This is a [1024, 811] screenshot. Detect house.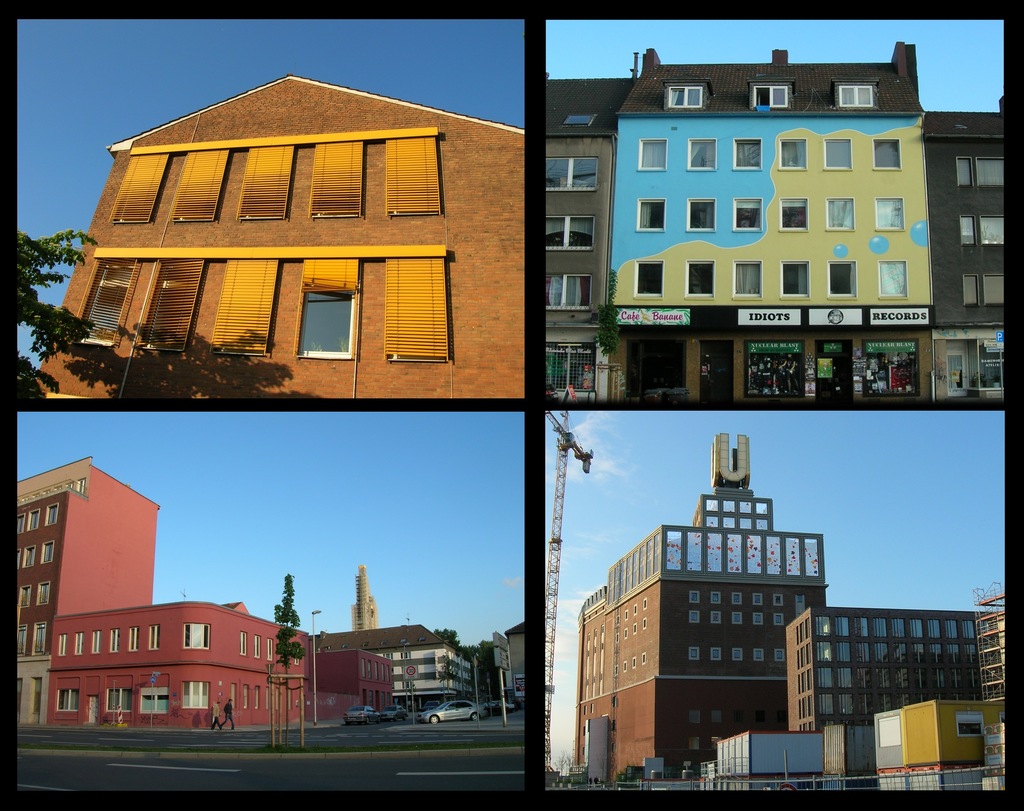
locate(55, 47, 559, 419).
